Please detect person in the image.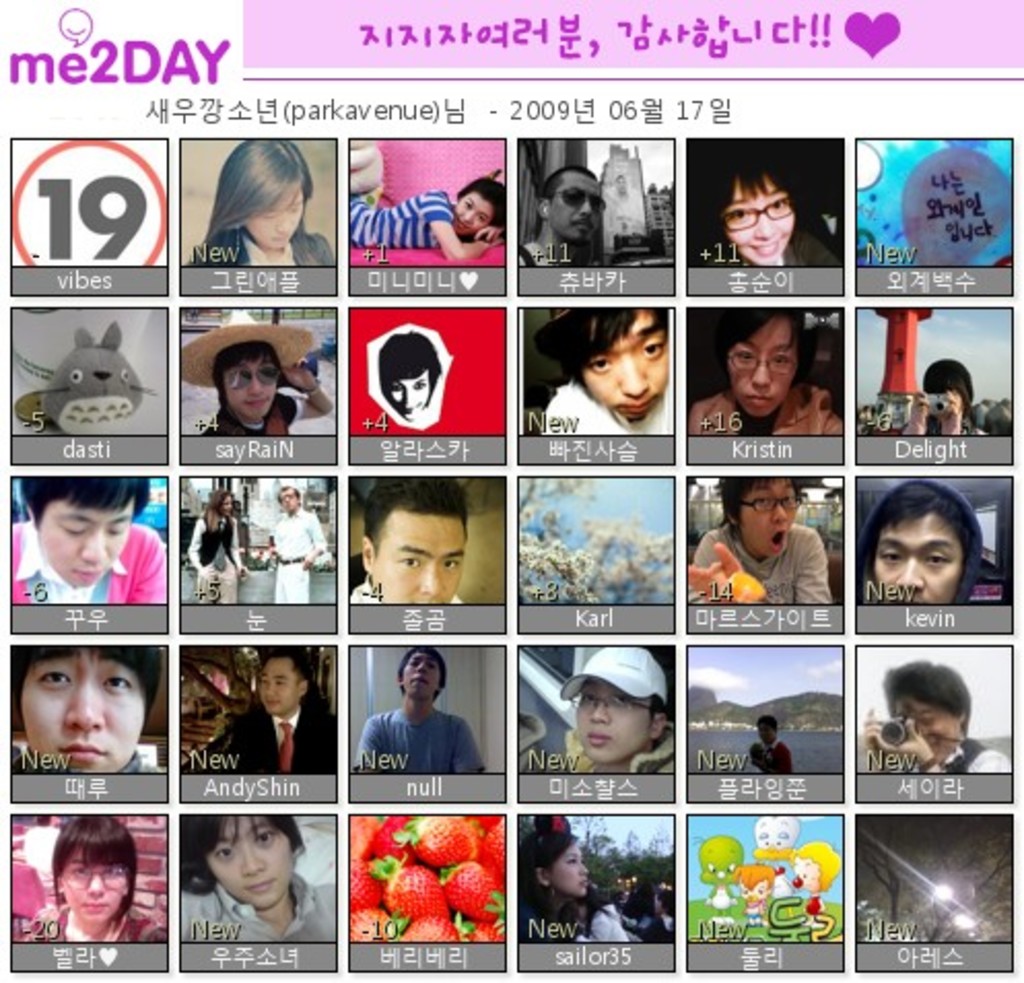
(4, 649, 159, 777).
